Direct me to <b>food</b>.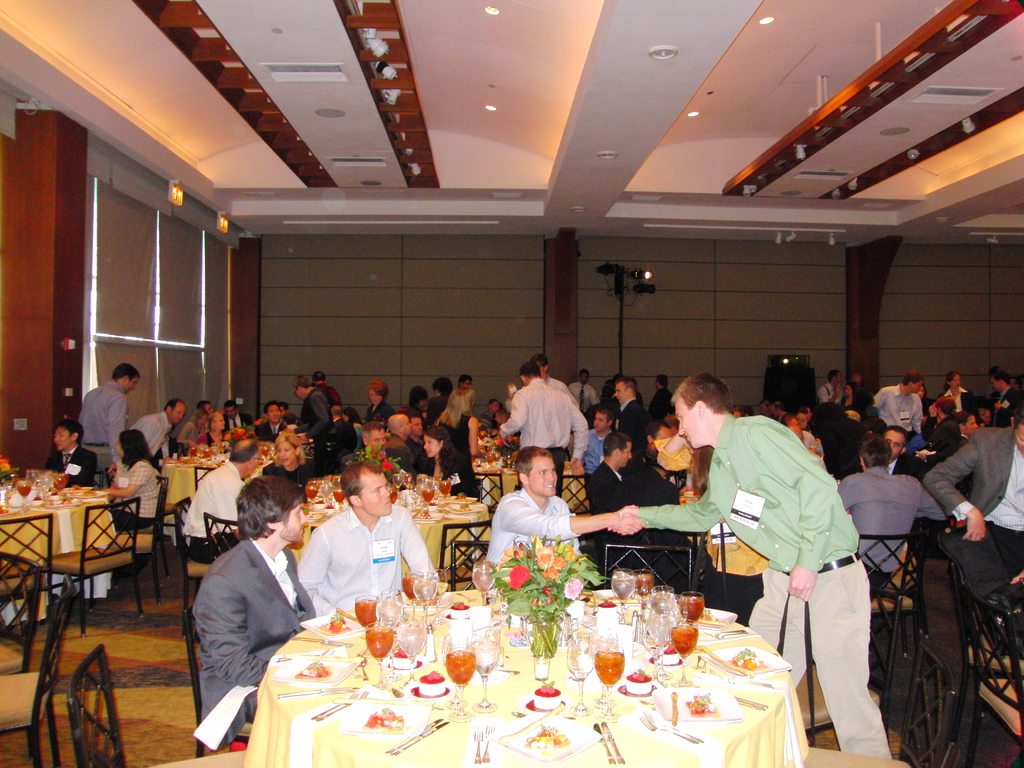
Direction: crop(0, 505, 6, 515).
